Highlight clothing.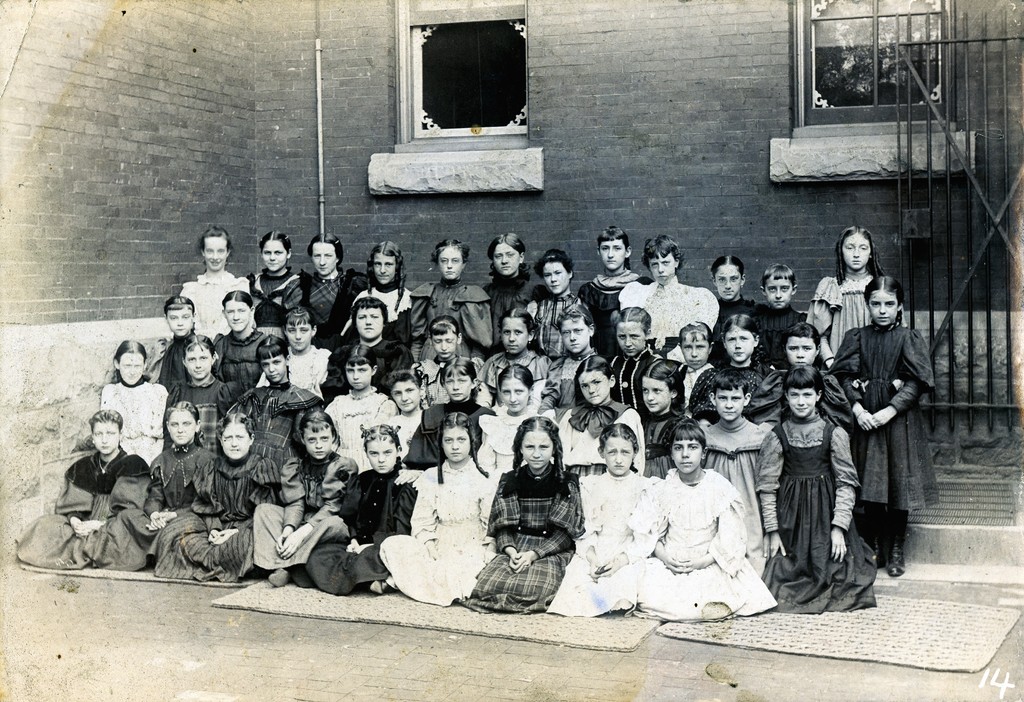
Highlighted region: locate(302, 268, 371, 346).
